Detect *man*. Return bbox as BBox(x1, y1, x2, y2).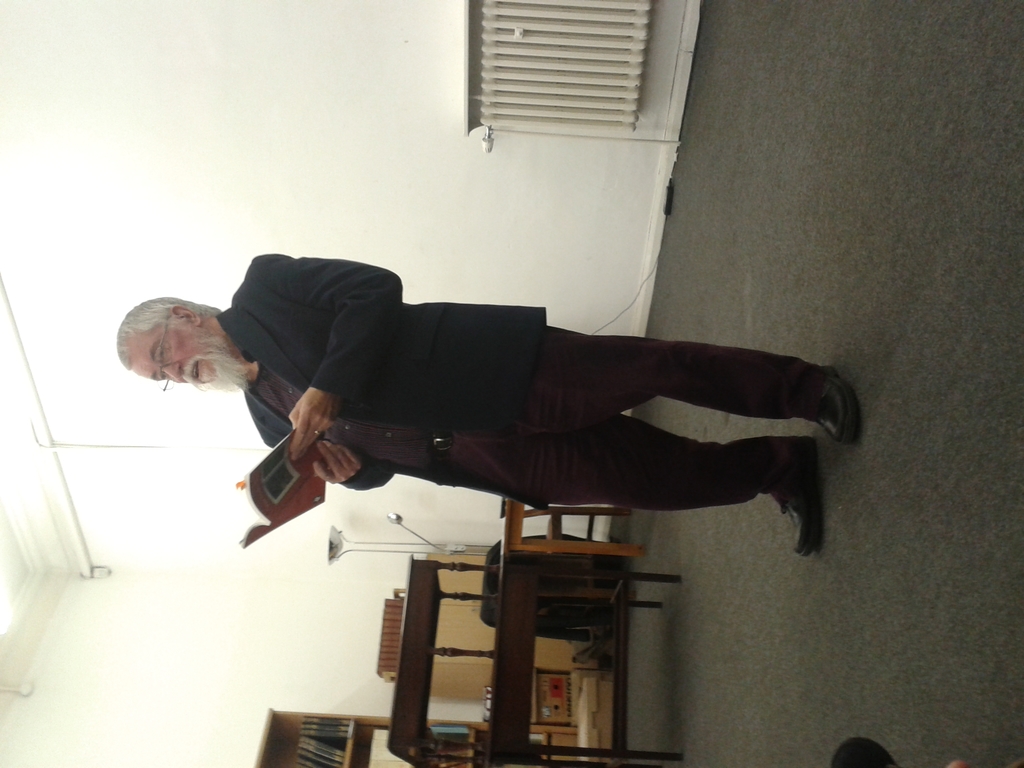
BBox(132, 245, 854, 592).
